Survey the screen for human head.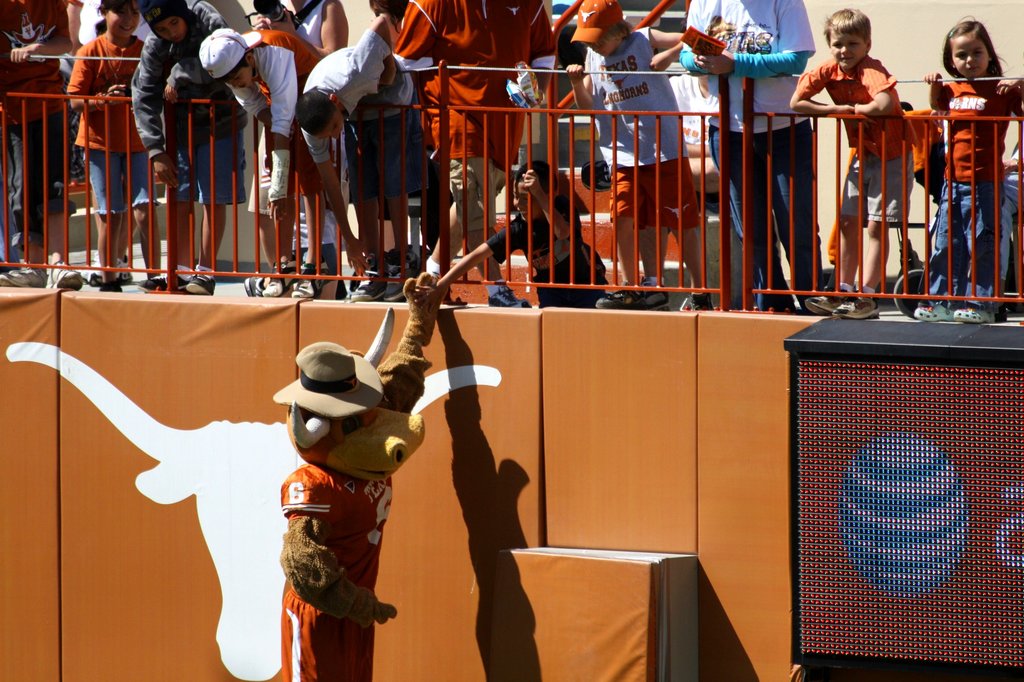
Survey found: (x1=945, y1=22, x2=993, y2=82).
